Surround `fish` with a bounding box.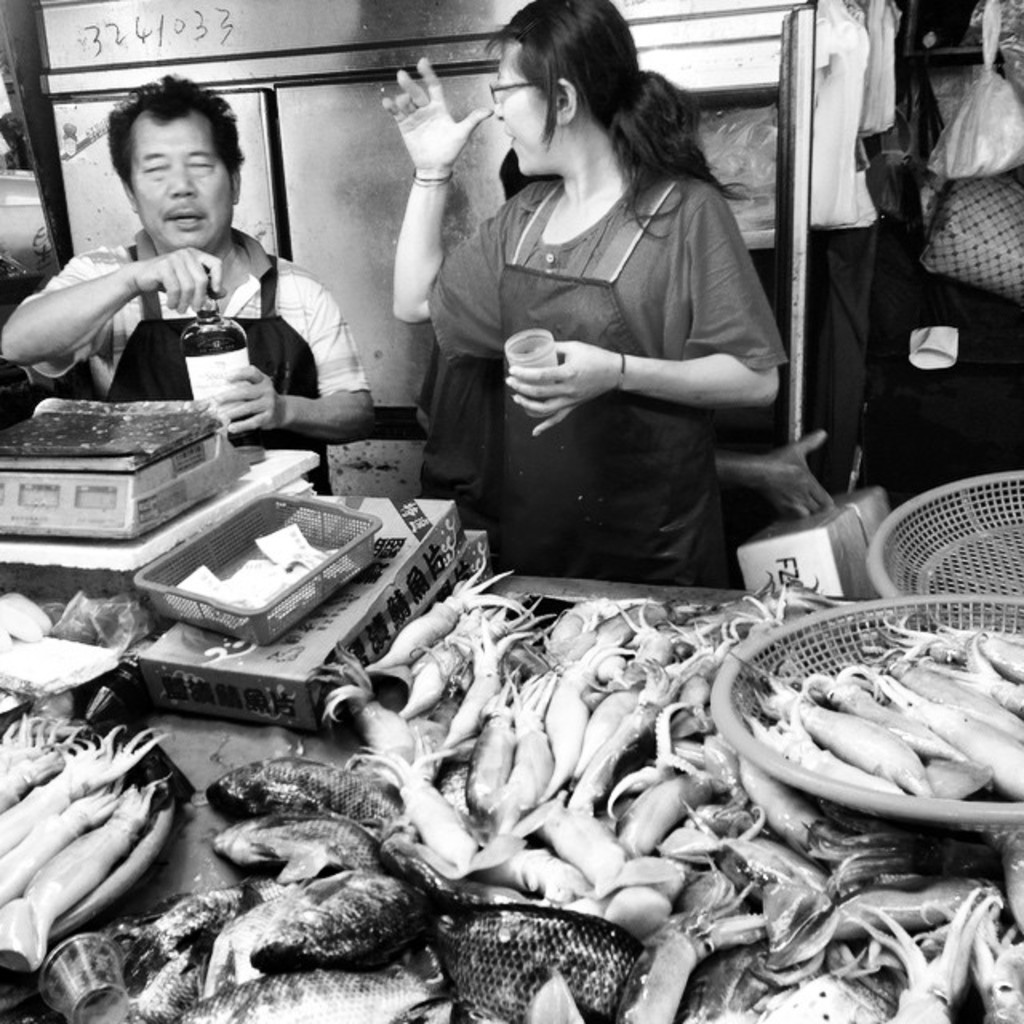
<box>421,894,648,1022</box>.
